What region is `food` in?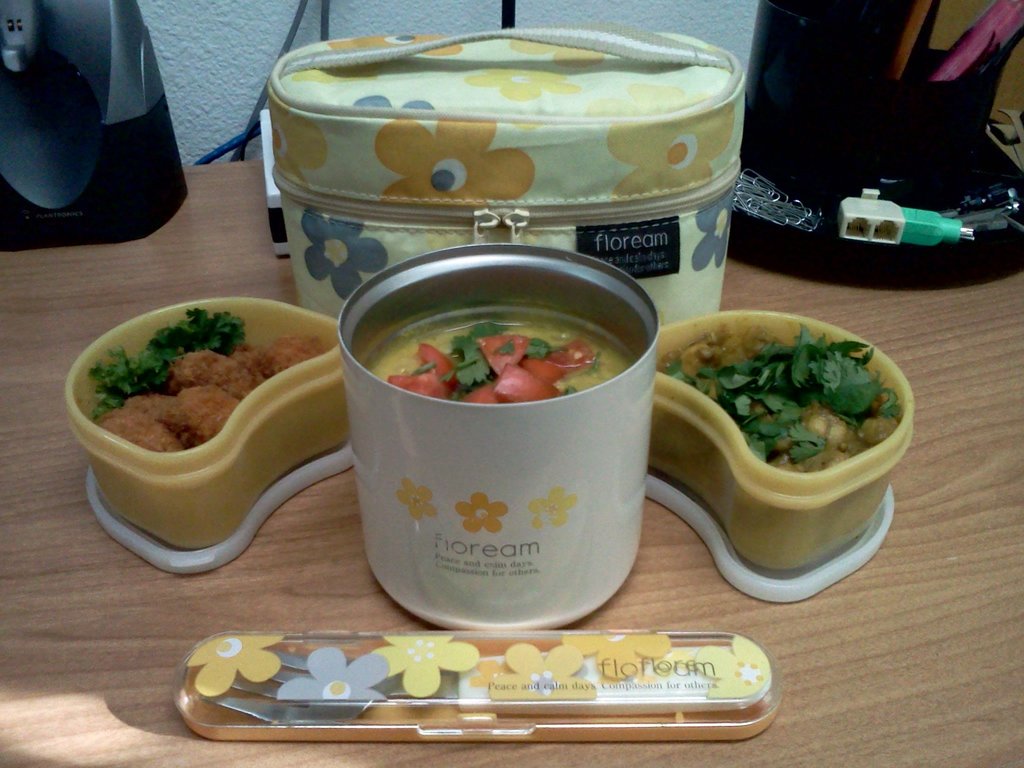
[372, 310, 636, 403].
